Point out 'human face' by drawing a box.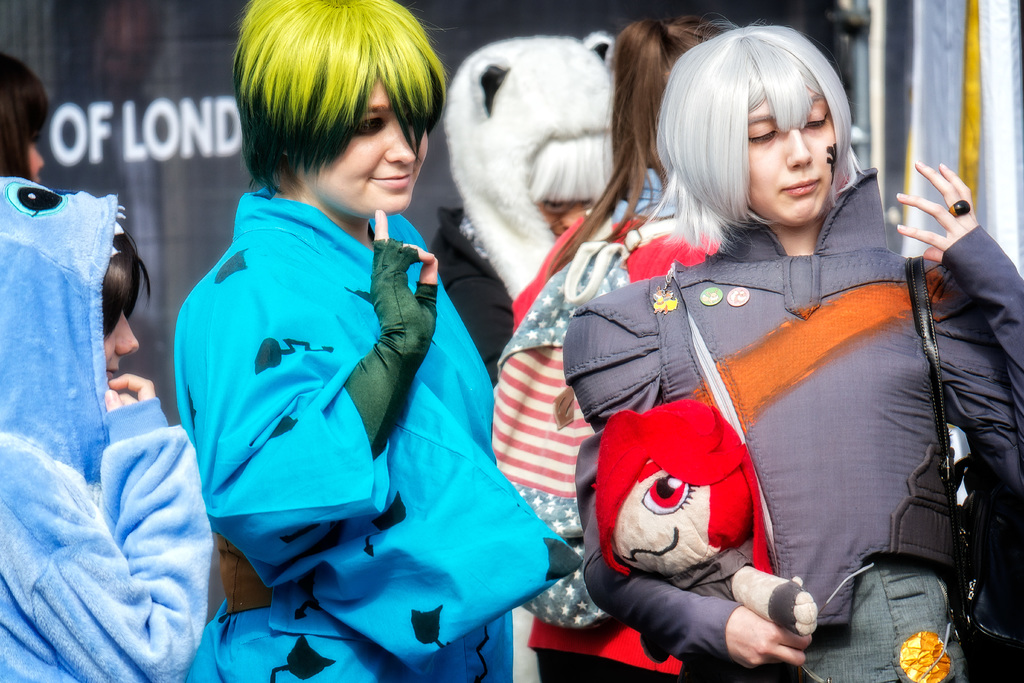
bbox=[744, 96, 834, 229].
